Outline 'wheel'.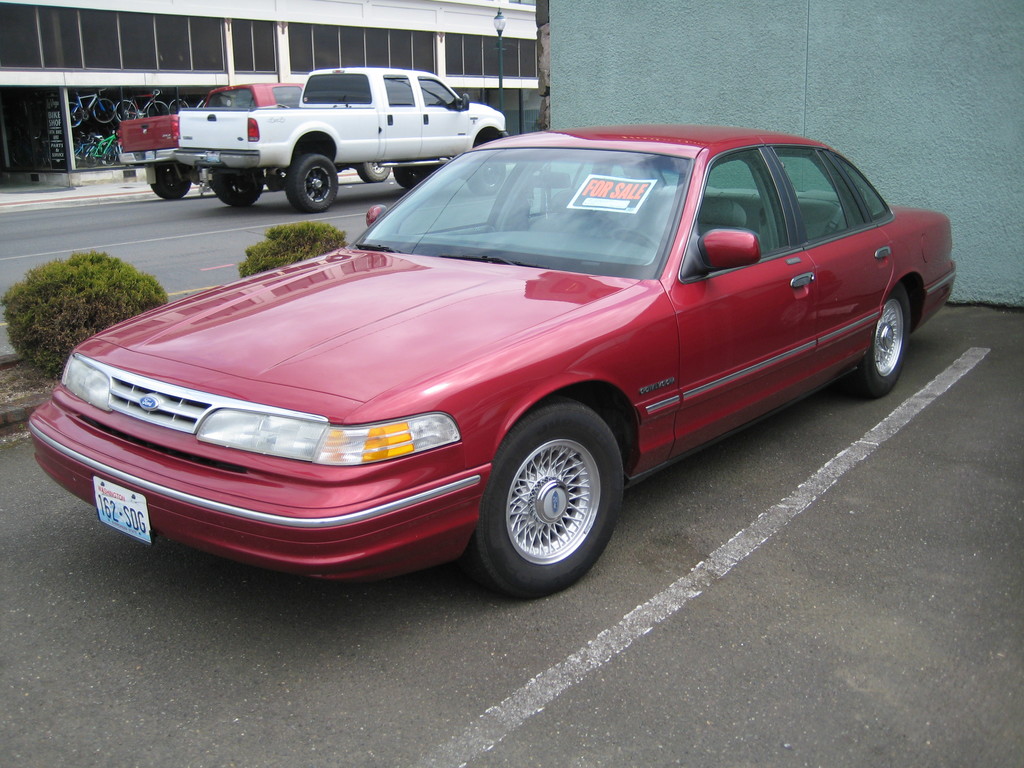
Outline: BBox(83, 144, 99, 169).
